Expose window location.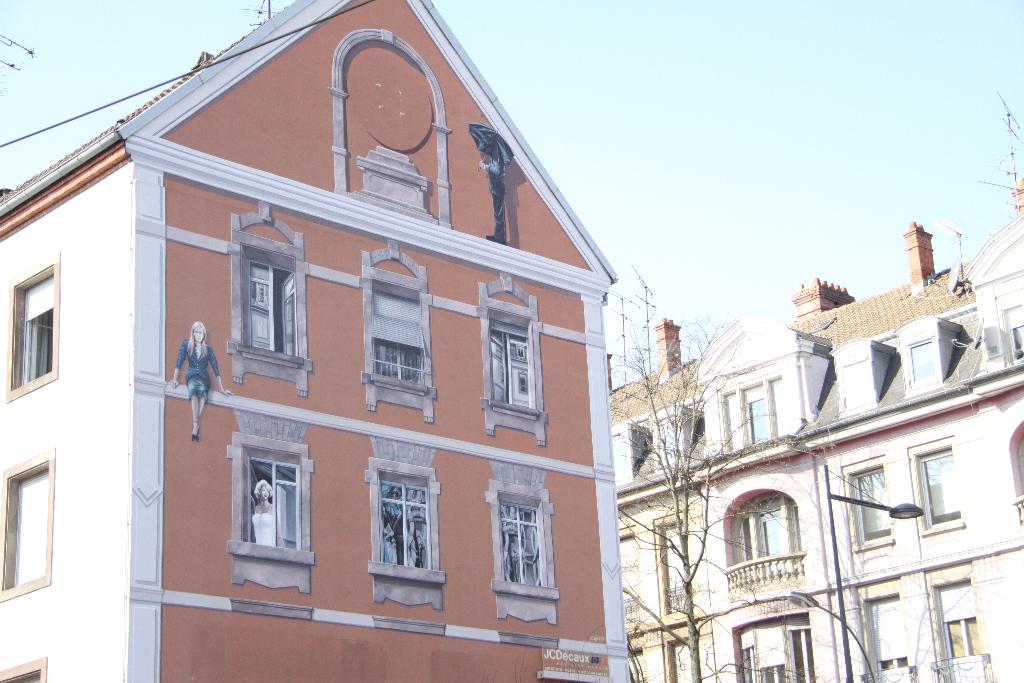
Exposed at bbox=[472, 267, 545, 461].
